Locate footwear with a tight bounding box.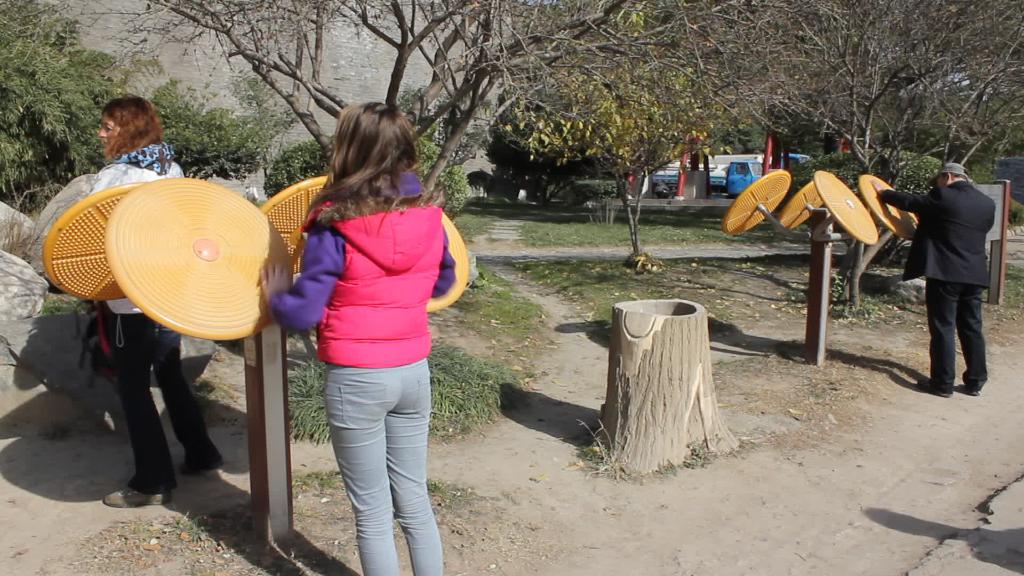
173:456:223:476.
